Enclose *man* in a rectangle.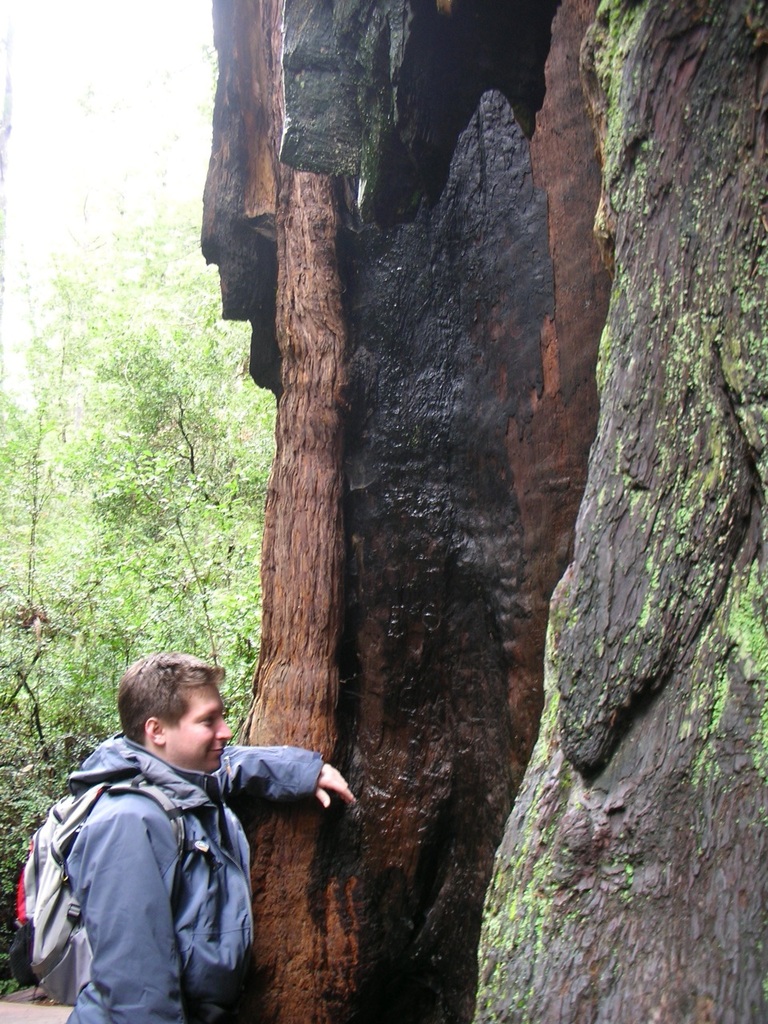
[x1=10, y1=643, x2=342, y2=1020].
